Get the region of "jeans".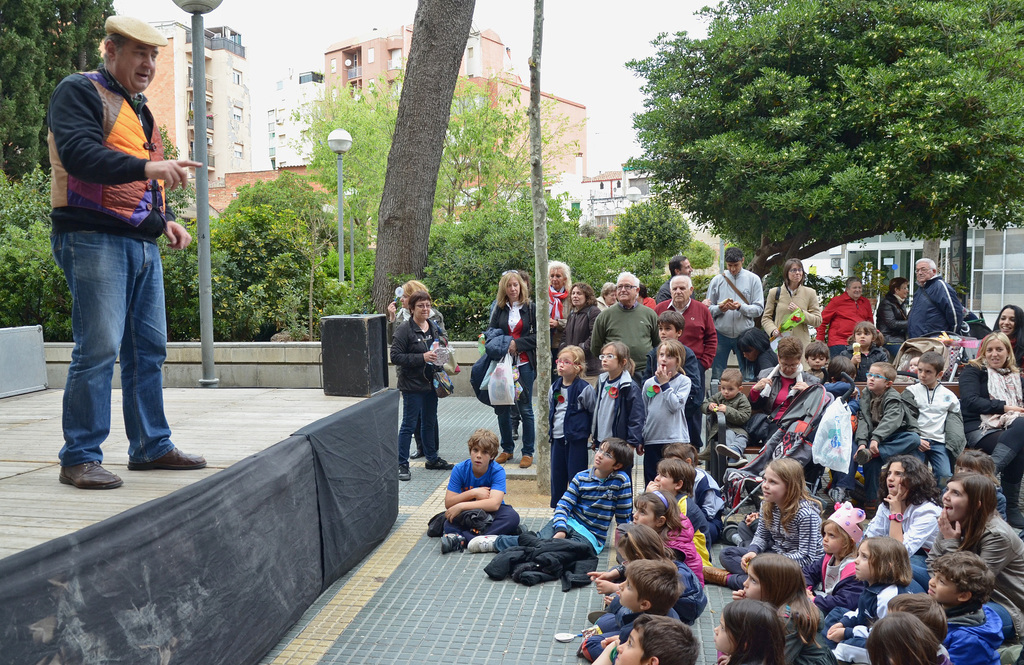
x1=495 y1=367 x2=528 y2=452.
